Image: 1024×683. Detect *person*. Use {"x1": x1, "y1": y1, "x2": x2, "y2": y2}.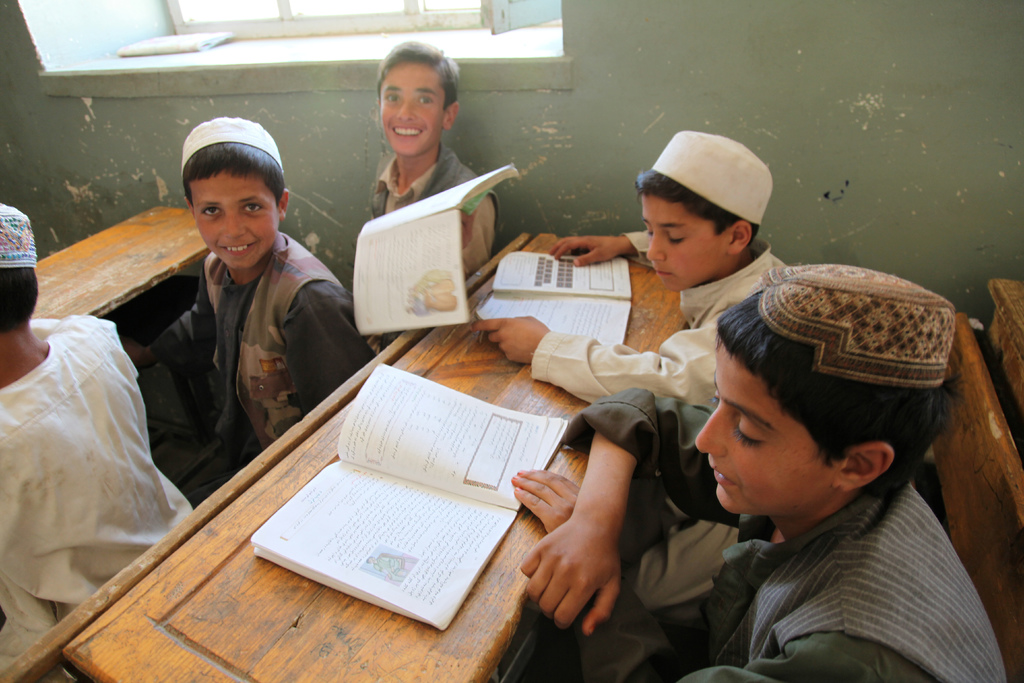
{"x1": 0, "y1": 193, "x2": 173, "y2": 682}.
